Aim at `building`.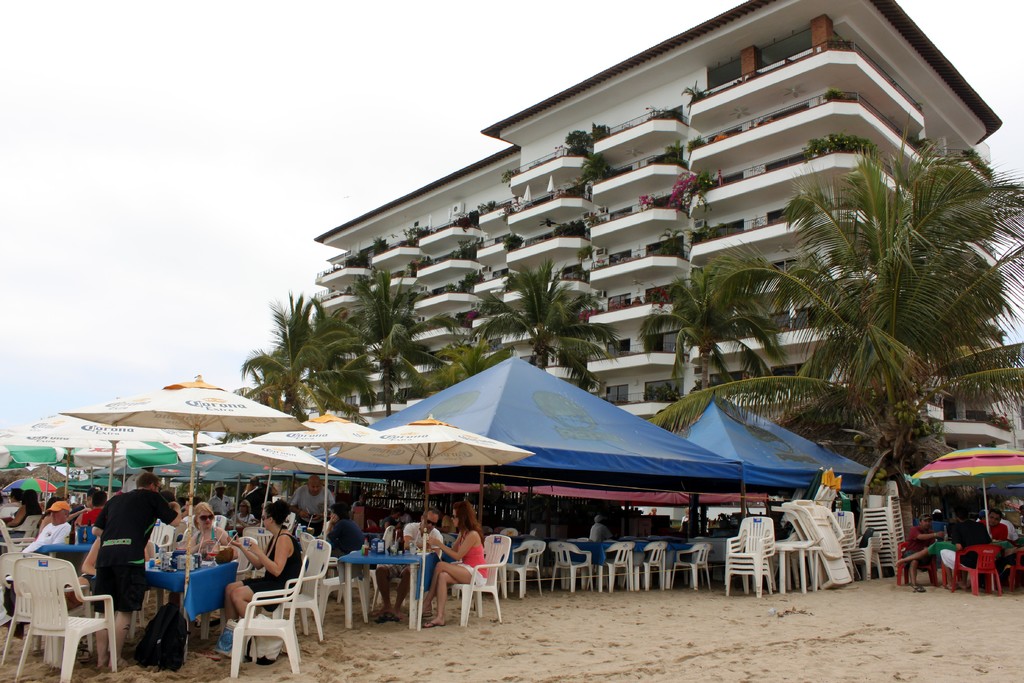
Aimed at (299,0,1023,527).
